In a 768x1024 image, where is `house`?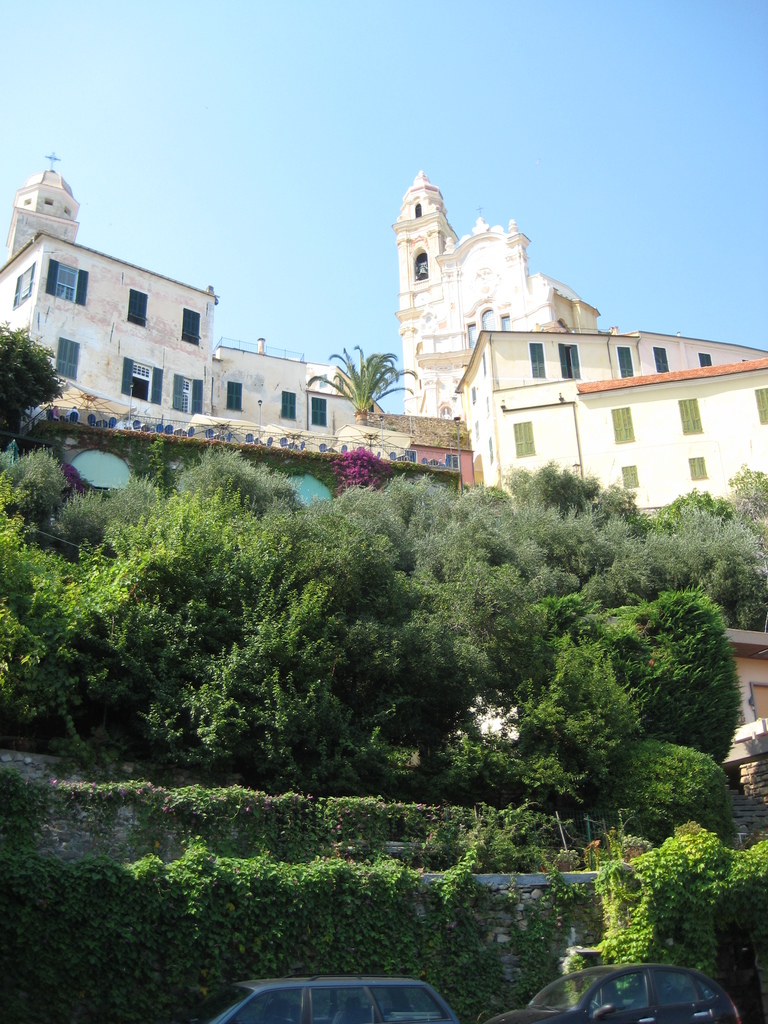
Rect(392, 169, 600, 416).
